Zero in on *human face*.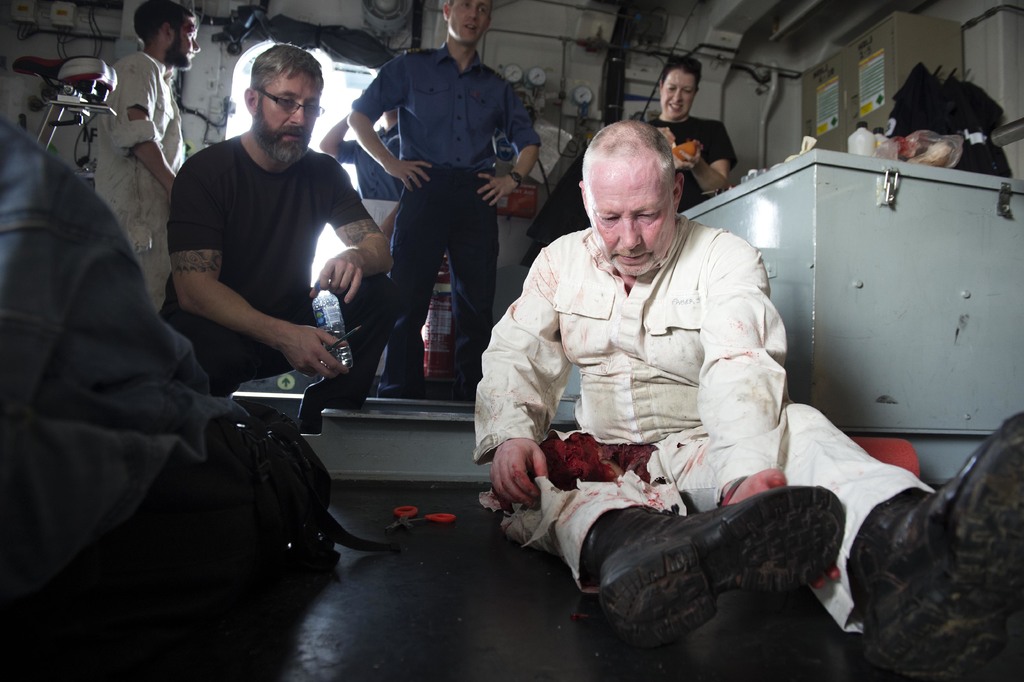
Zeroed in: bbox(173, 17, 202, 66).
